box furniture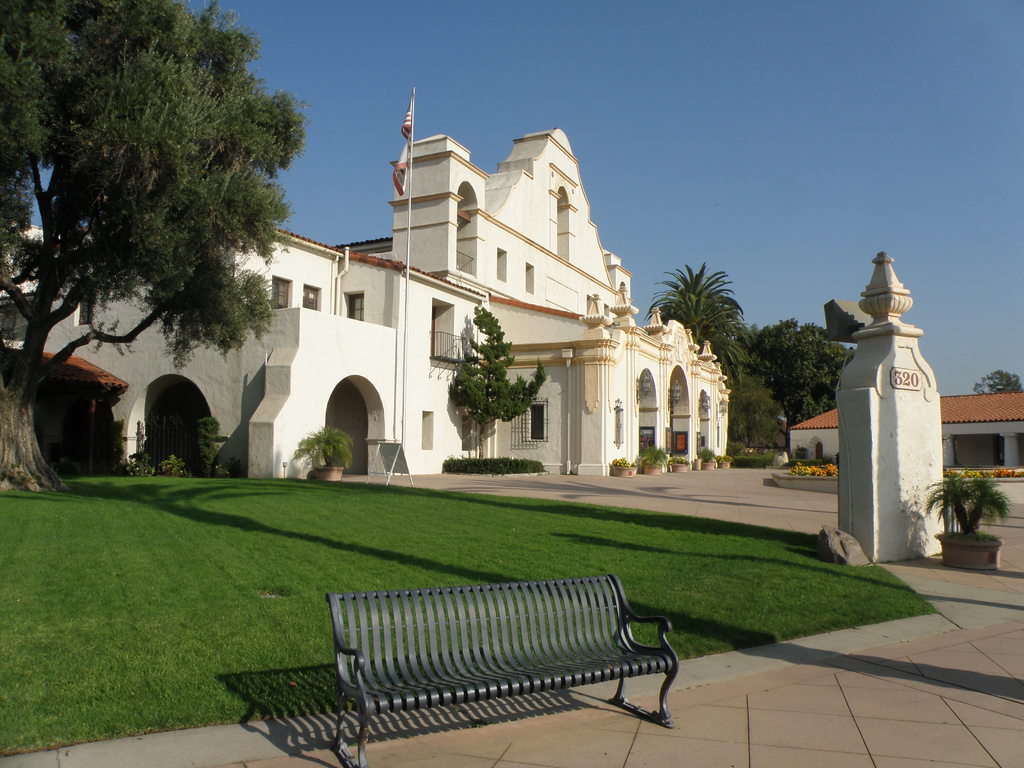
324,570,679,767
